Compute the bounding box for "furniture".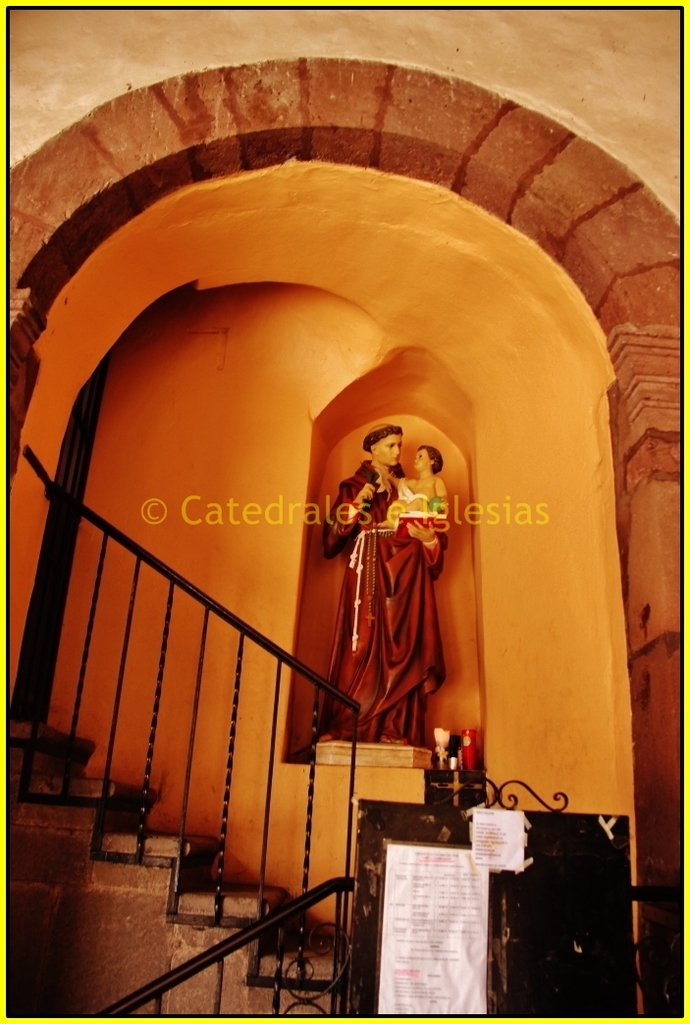
{"x1": 350, "y1": 801, "x2": 627, "y2": 1023}.
